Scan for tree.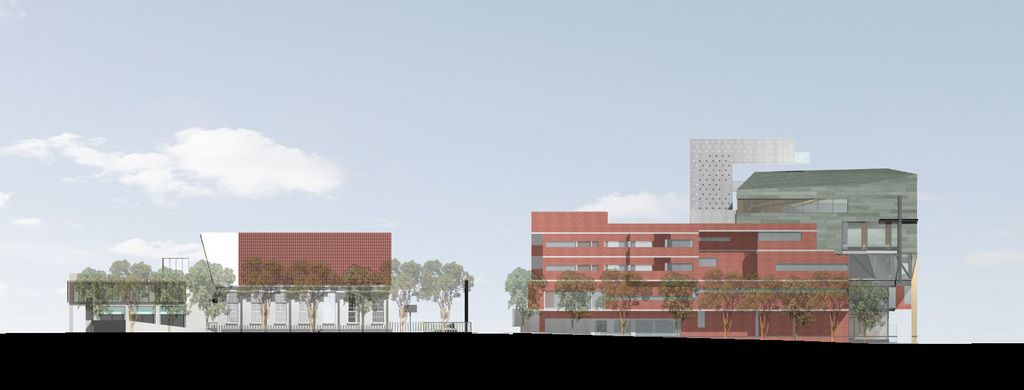
Scan result: l=502, t=264, r=546, b=331.
